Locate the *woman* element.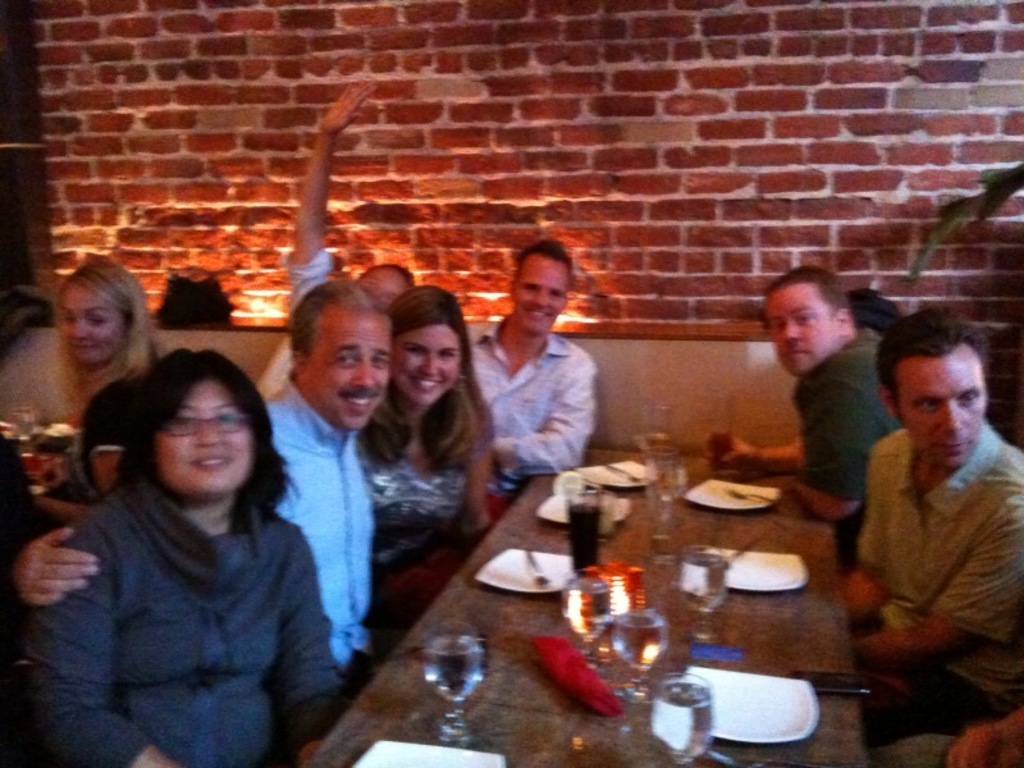
Element bbox: box(351, 289, 493, 641).
